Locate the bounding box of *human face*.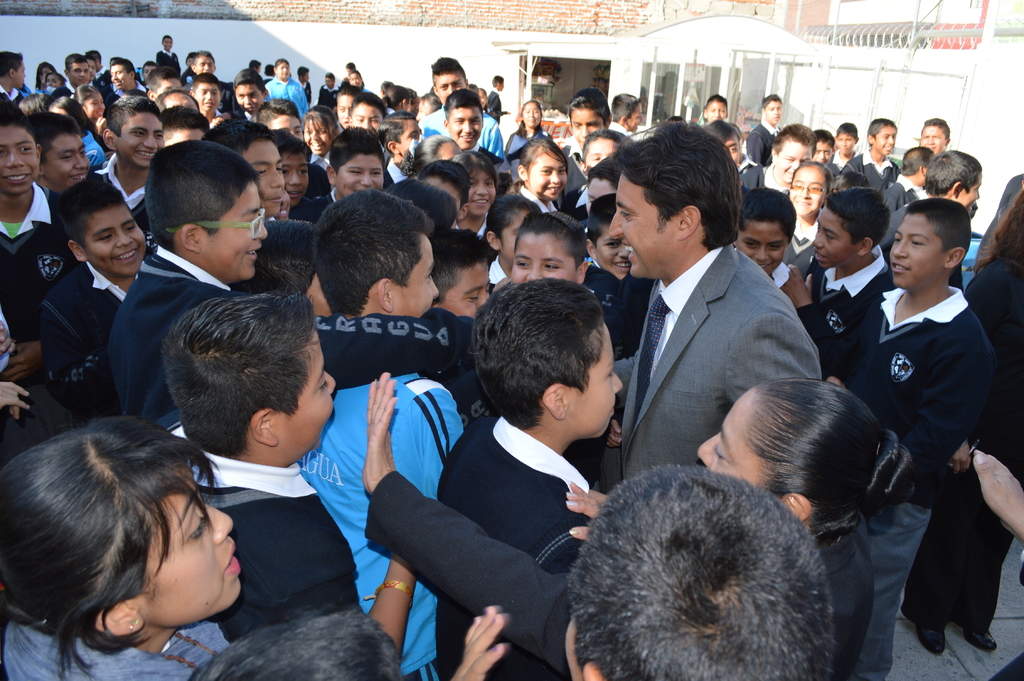
Bounding box: <region>607, 170, 673, 279</region>.
